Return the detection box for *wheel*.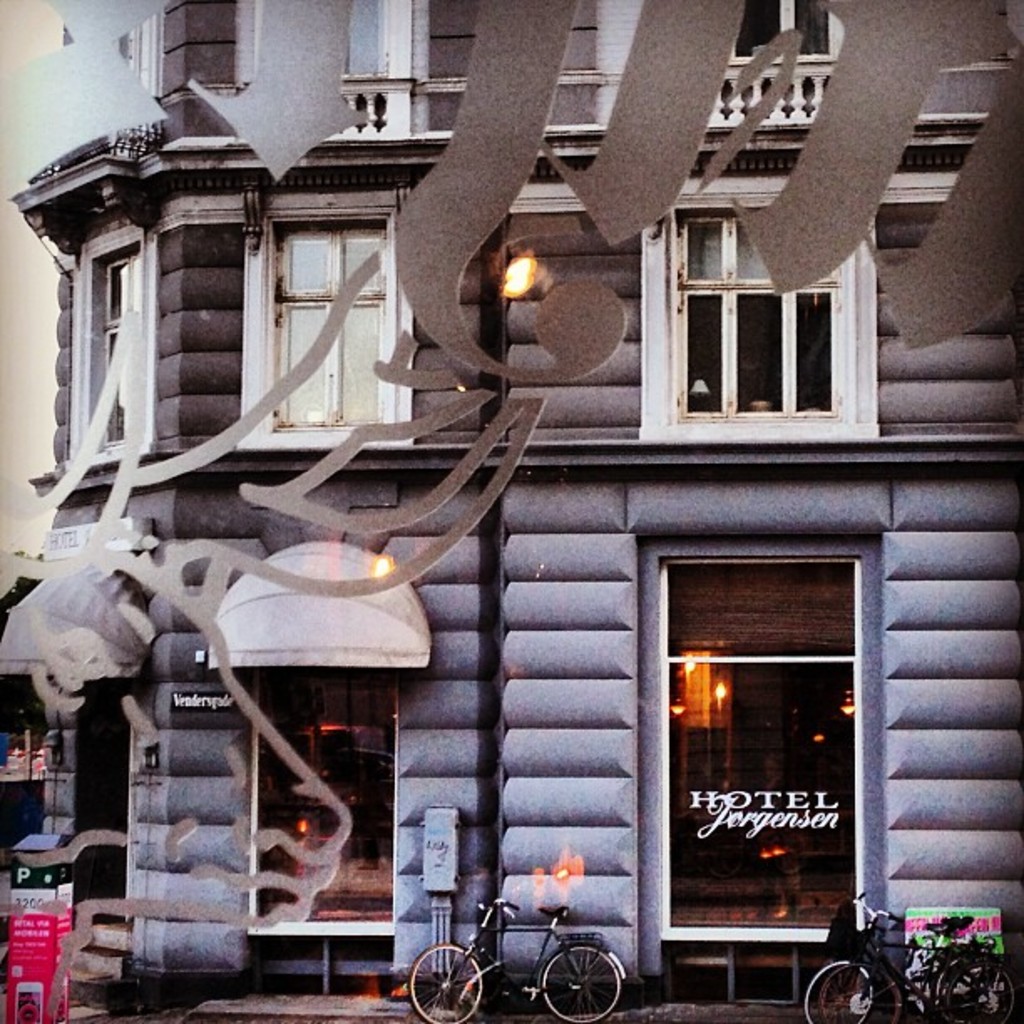
box=[410, 940, 487, 1022].
